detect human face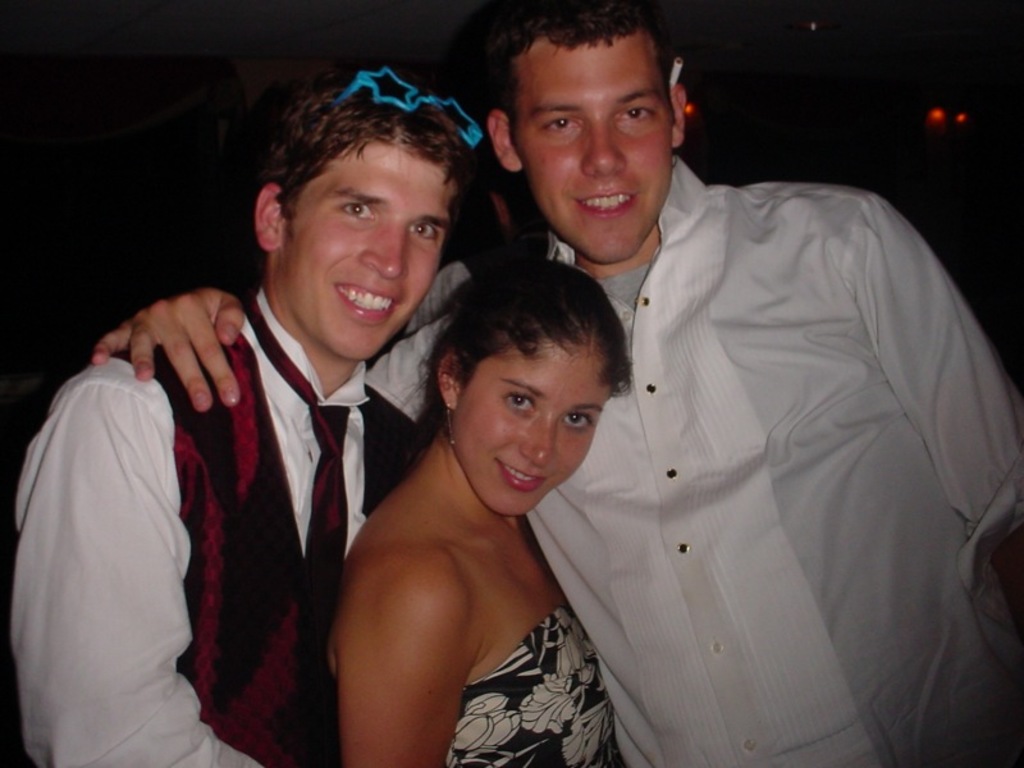
region(518, 45, 667, 264)
